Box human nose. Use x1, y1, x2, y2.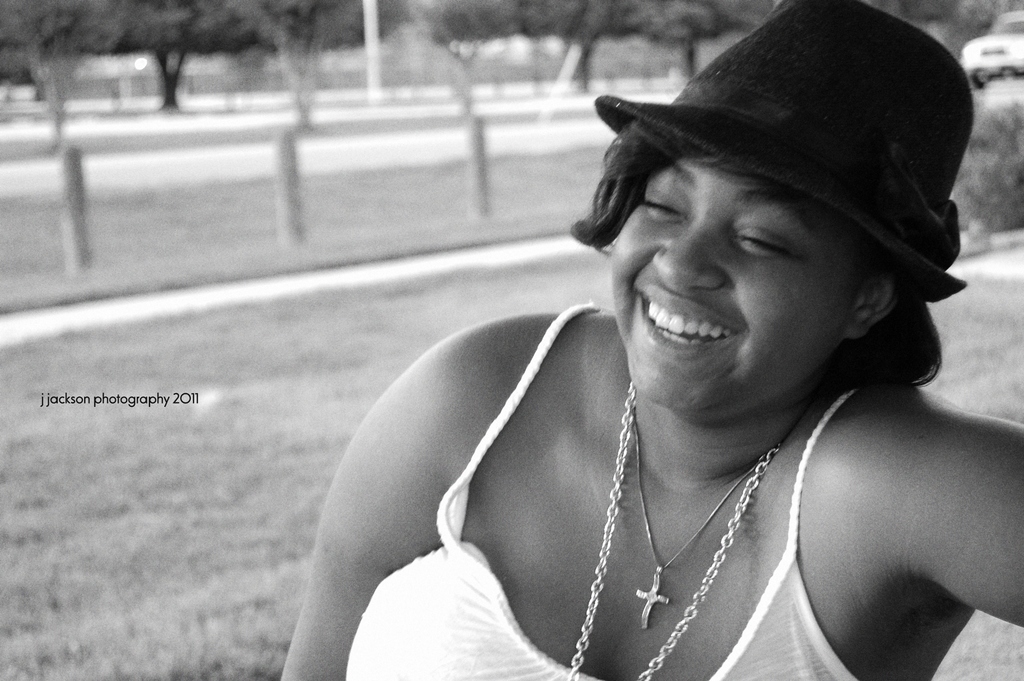
653, 211, 724, 292.
